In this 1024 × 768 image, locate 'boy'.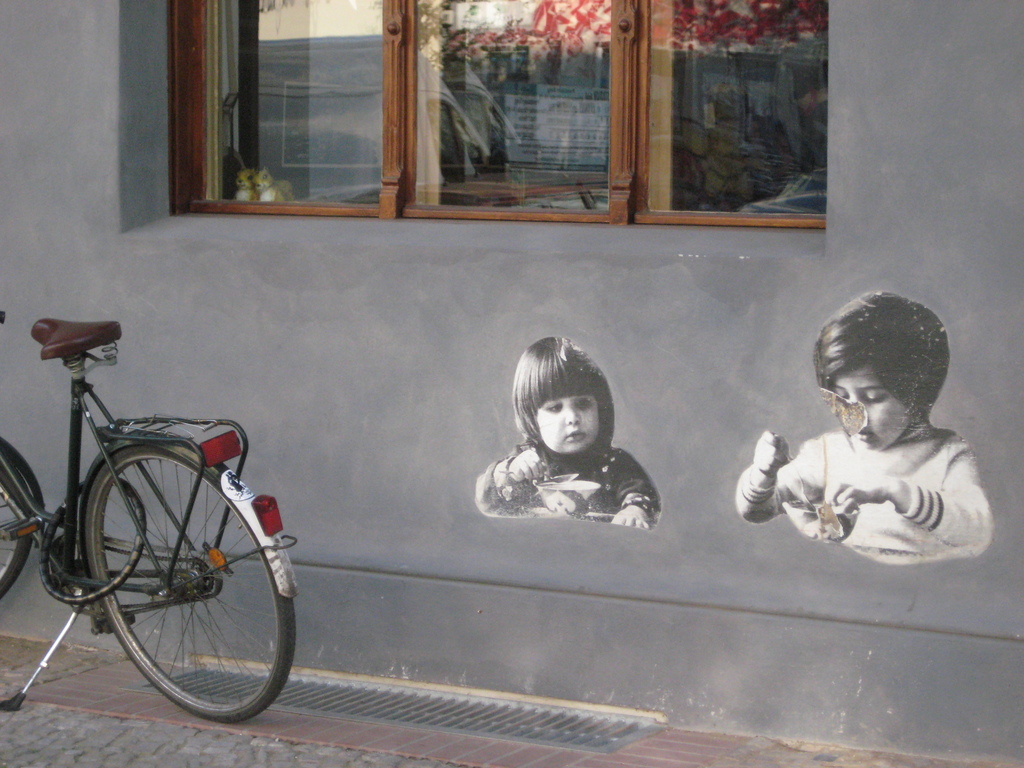
Bounding box: select_region(742, 294, 995, 571).
